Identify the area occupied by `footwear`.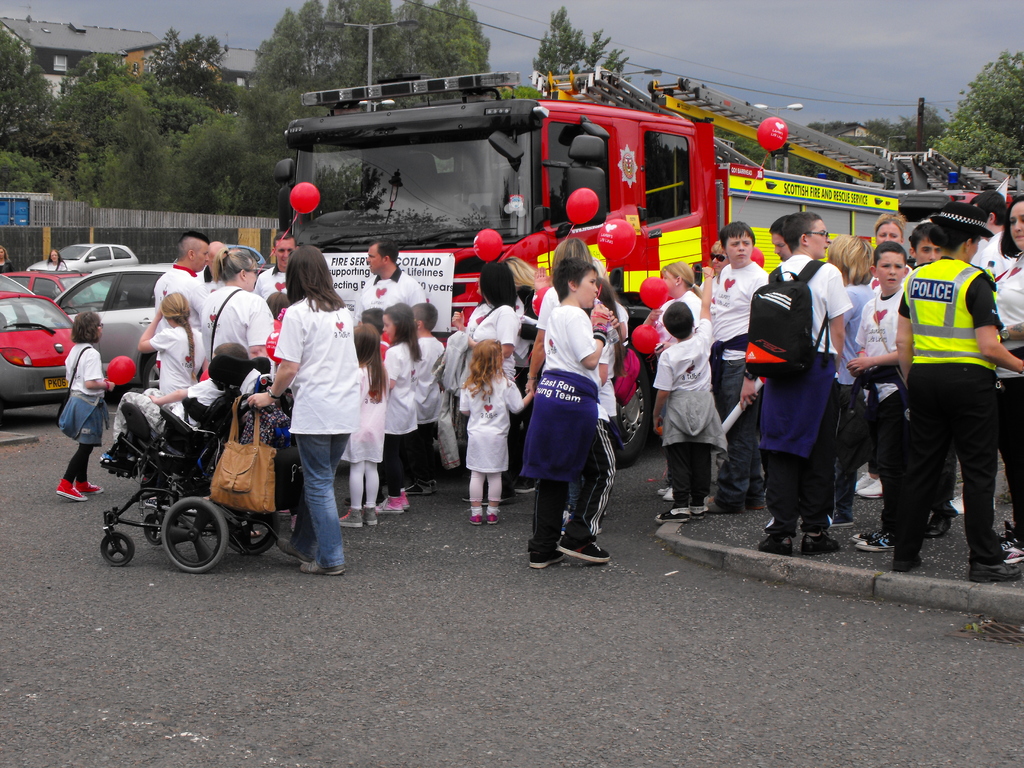
Area: 707 500 748 512.
